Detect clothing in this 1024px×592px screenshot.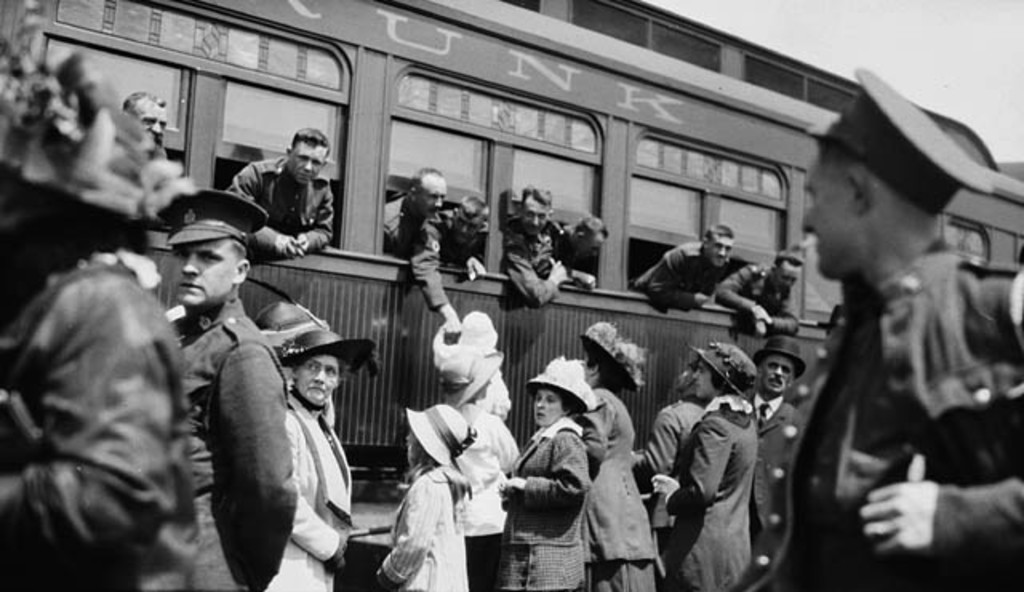
Detection: rect(640, 392, 707, 590).
